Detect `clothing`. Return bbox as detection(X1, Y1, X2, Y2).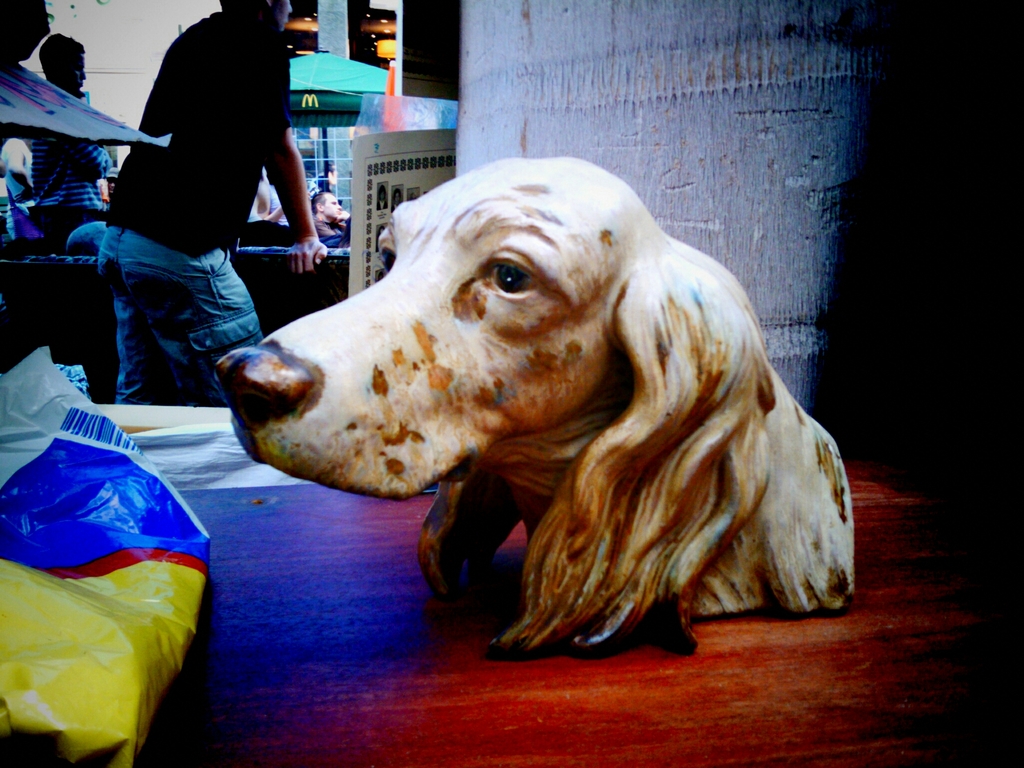
detection(248, 172, 284, 229).
